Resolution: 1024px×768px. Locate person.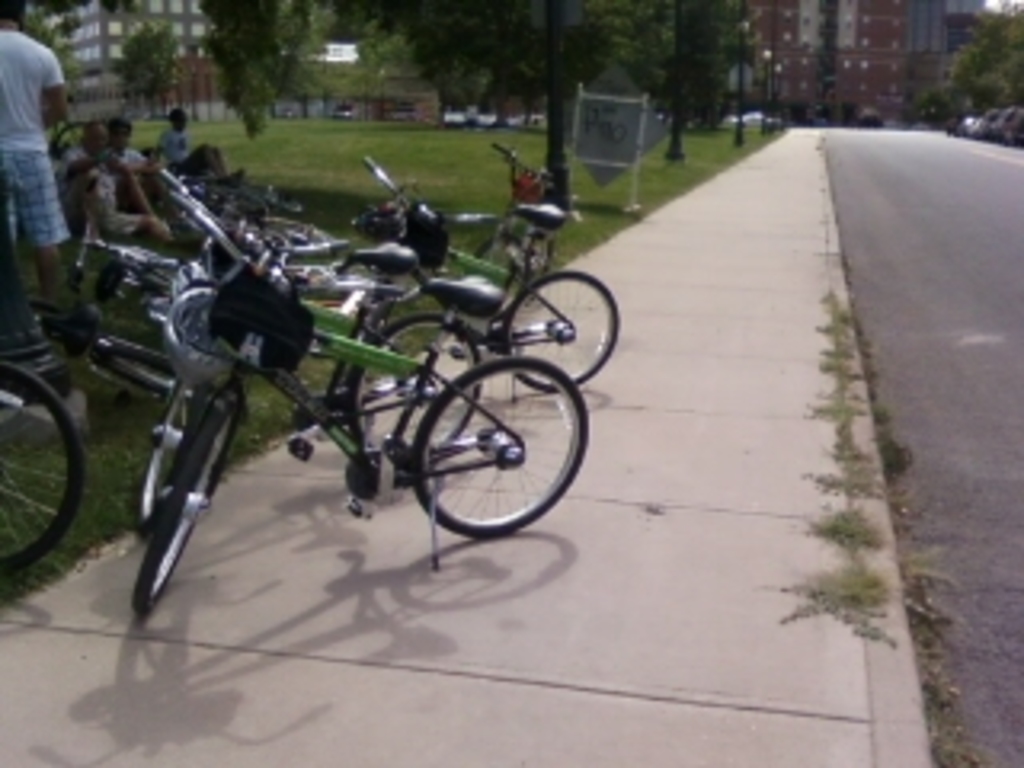
Rect(150, 106, 234, 182).
